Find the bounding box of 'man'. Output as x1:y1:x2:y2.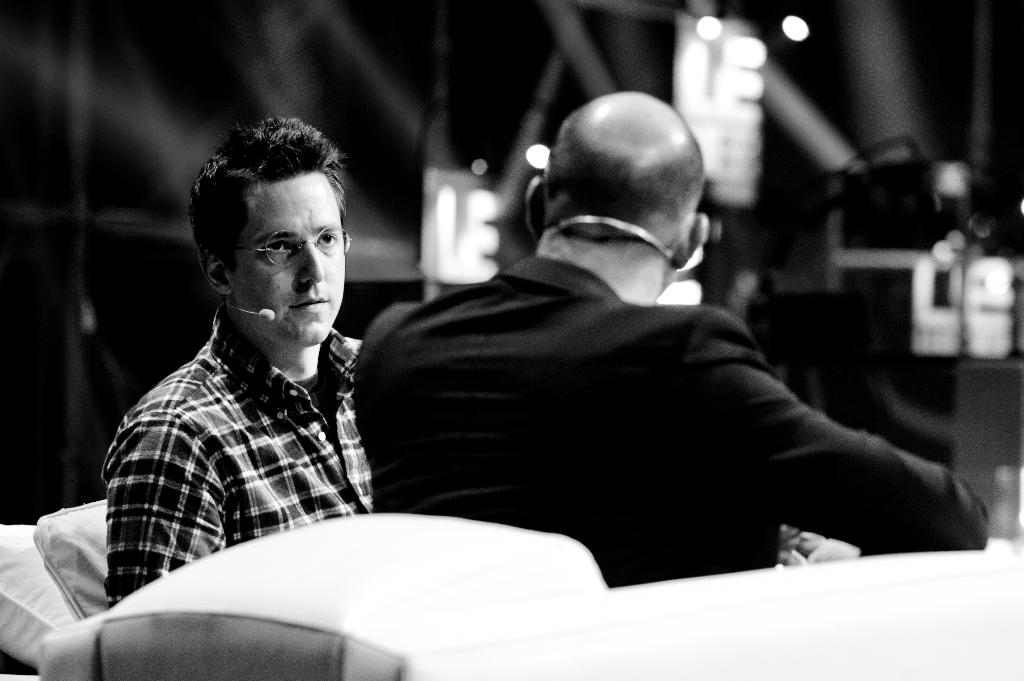
101:118:374:613.
